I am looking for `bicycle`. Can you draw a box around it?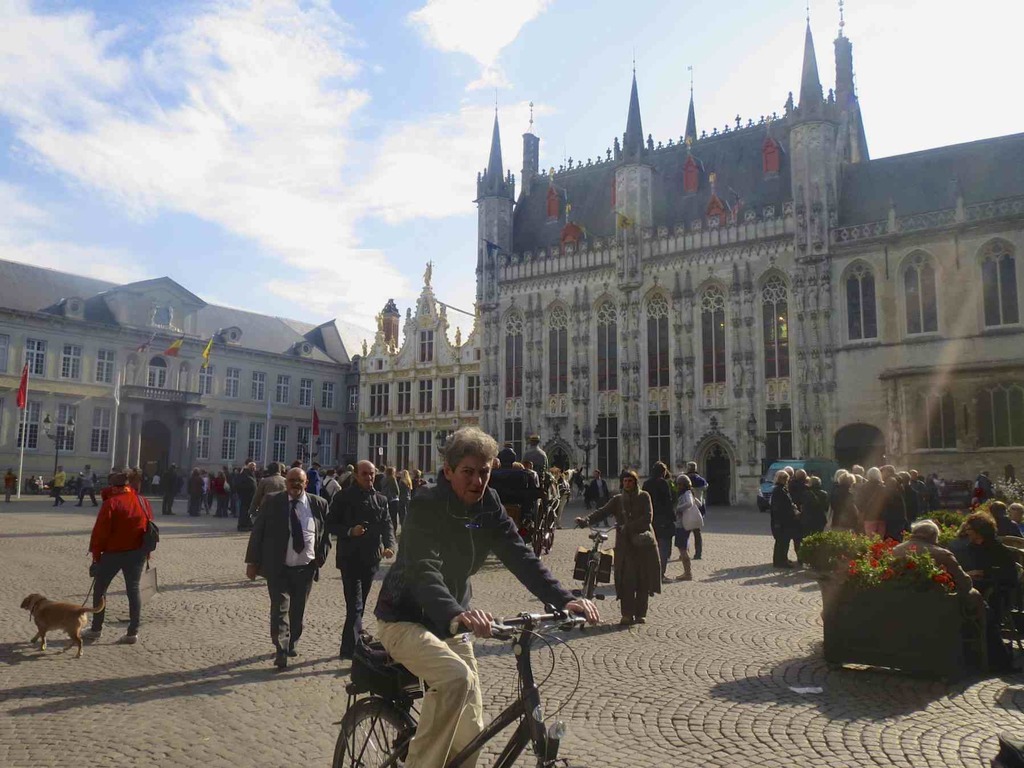
Sure, the bounding box is BBox(574, 517, 625, 621).
